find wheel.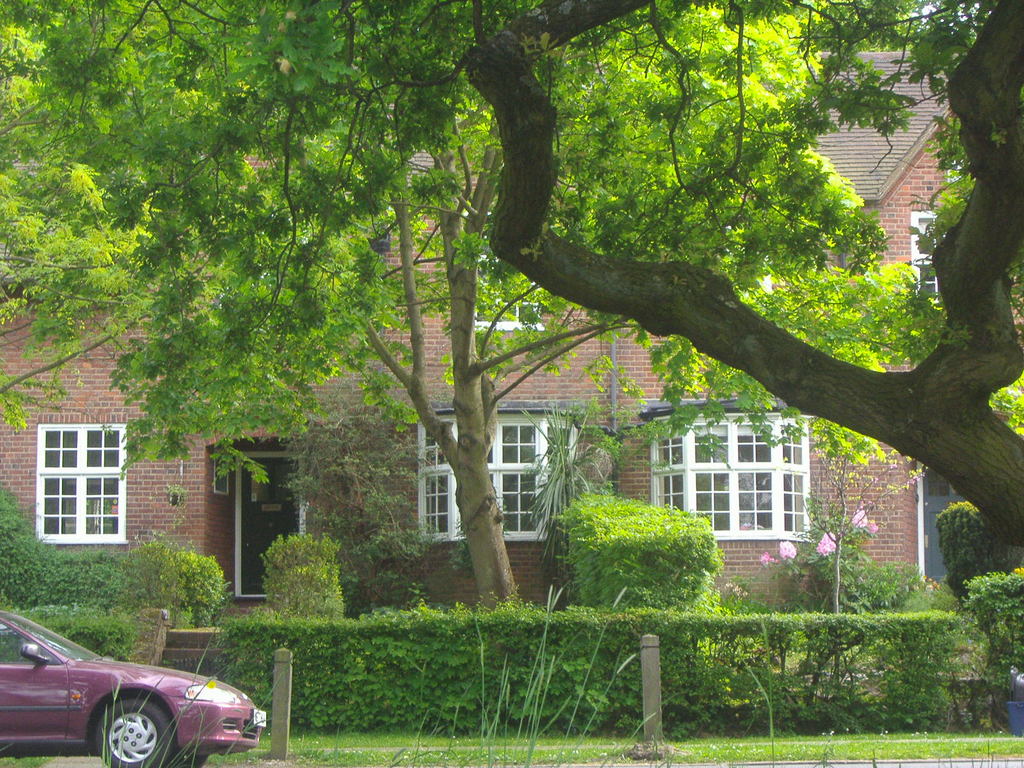
bbox=[175, 750, 208, 767].
